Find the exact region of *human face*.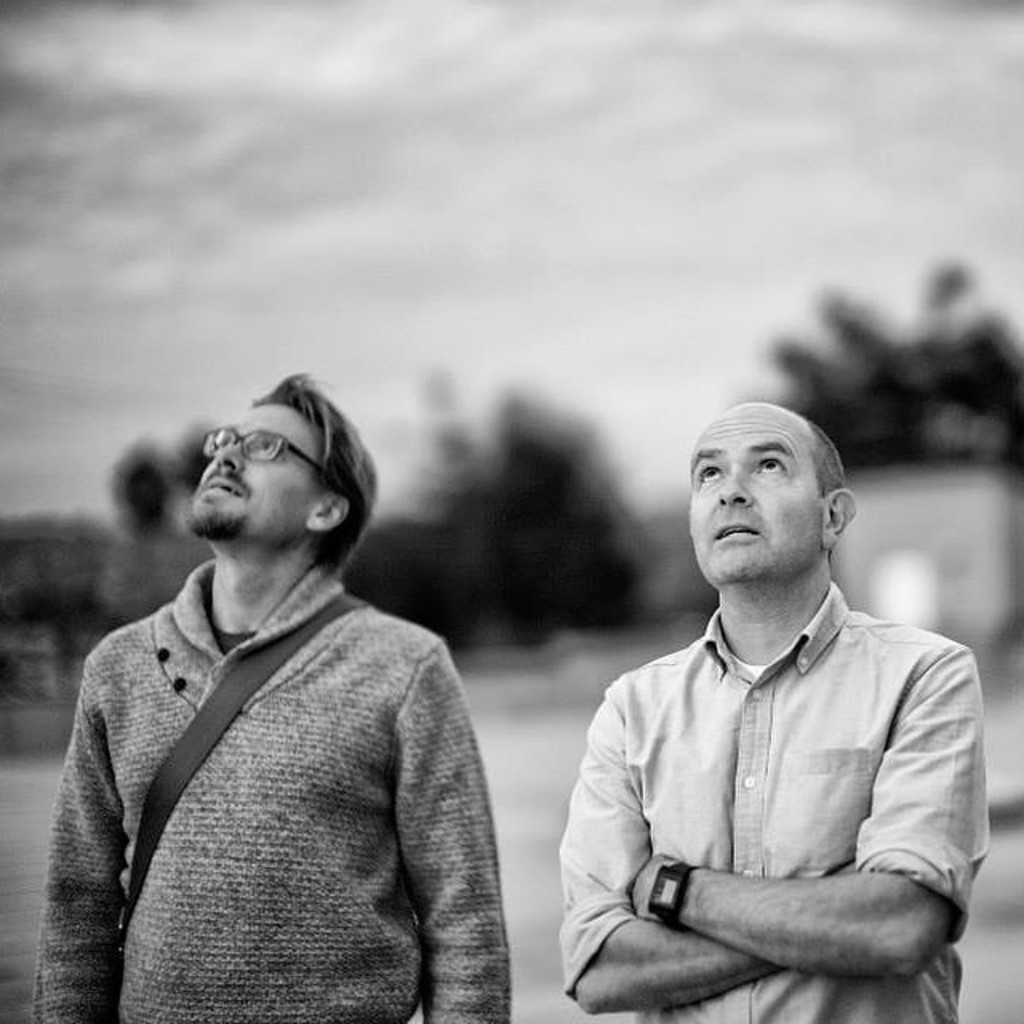
Exact region: bbox=[686, 416, 824, 579].
